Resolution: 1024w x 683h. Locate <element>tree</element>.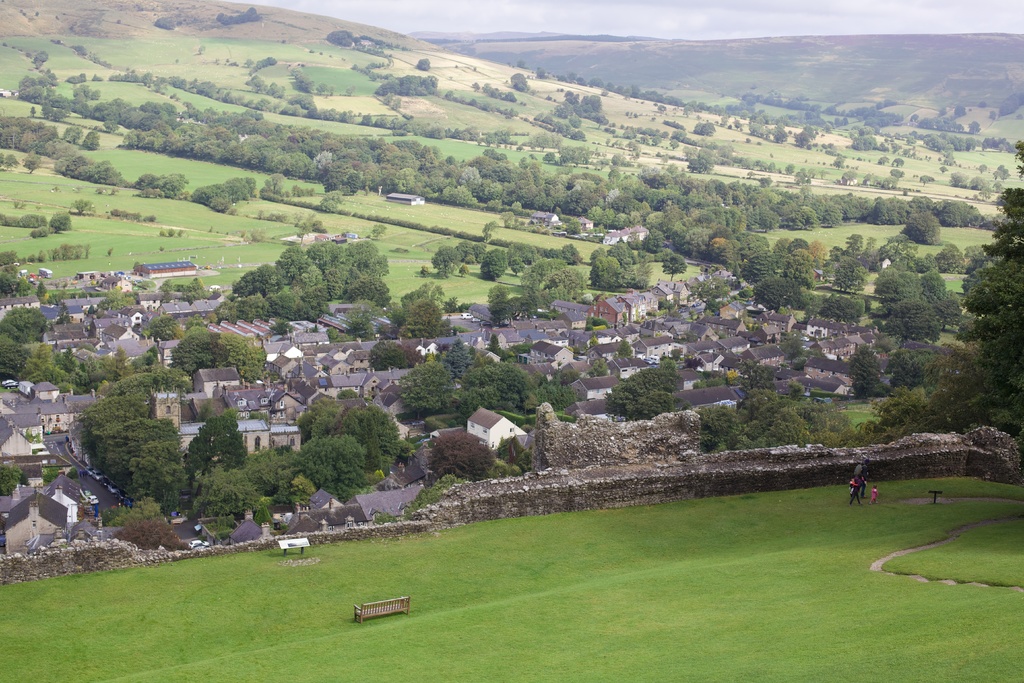
select_region(179, 404, 247, 500).
